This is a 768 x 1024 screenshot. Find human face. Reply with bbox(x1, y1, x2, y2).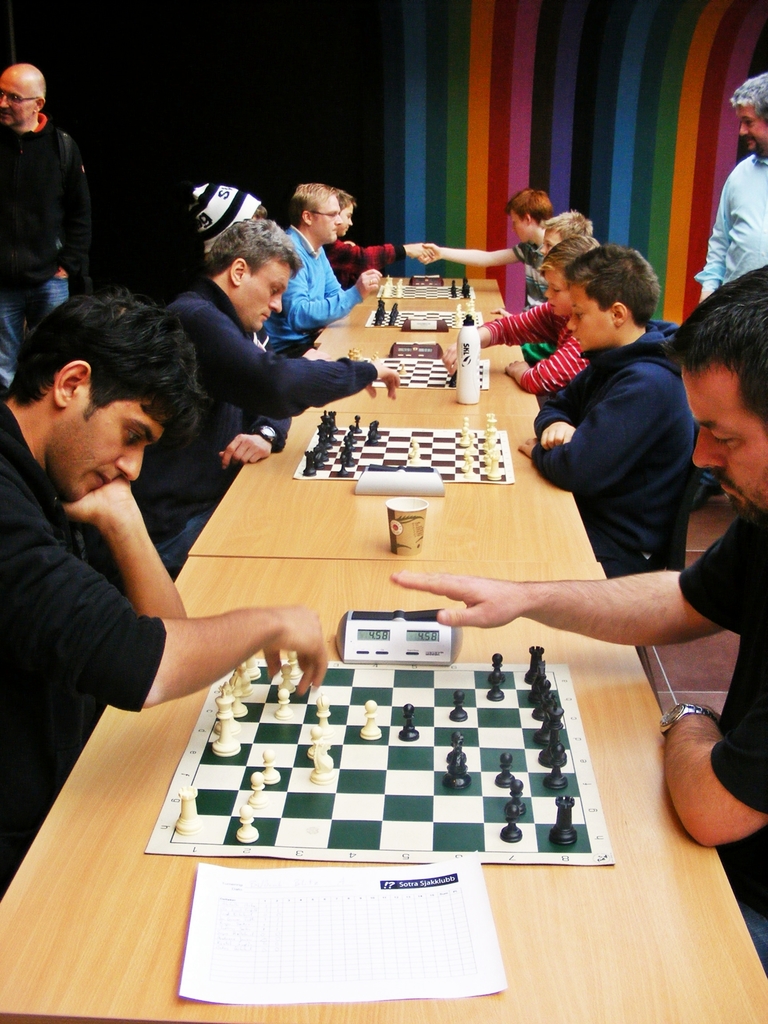
bbox(560, 275, 614, 352).
